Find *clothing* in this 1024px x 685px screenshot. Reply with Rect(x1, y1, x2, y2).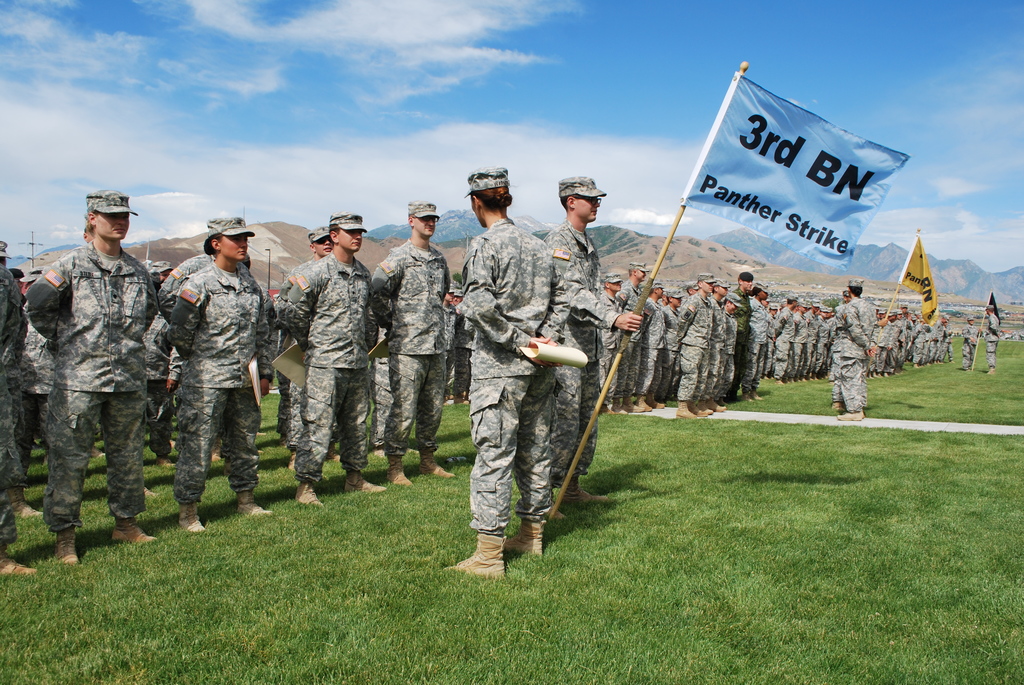
Rect(474, 227, 584, 537).
